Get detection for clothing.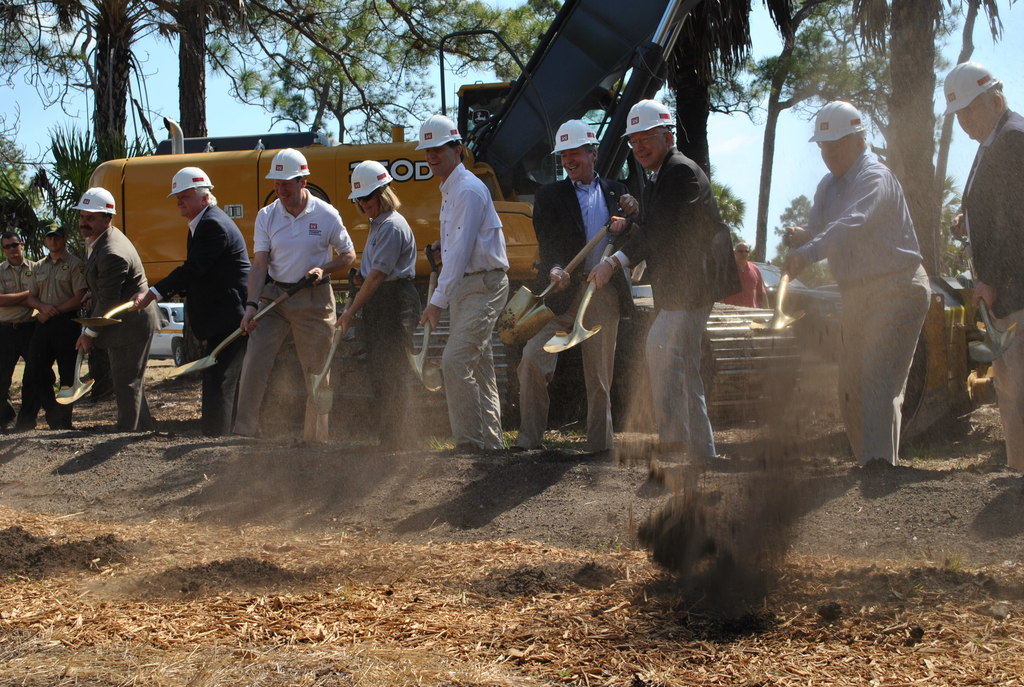
Detection: detection(77, 231, 163, 431).
